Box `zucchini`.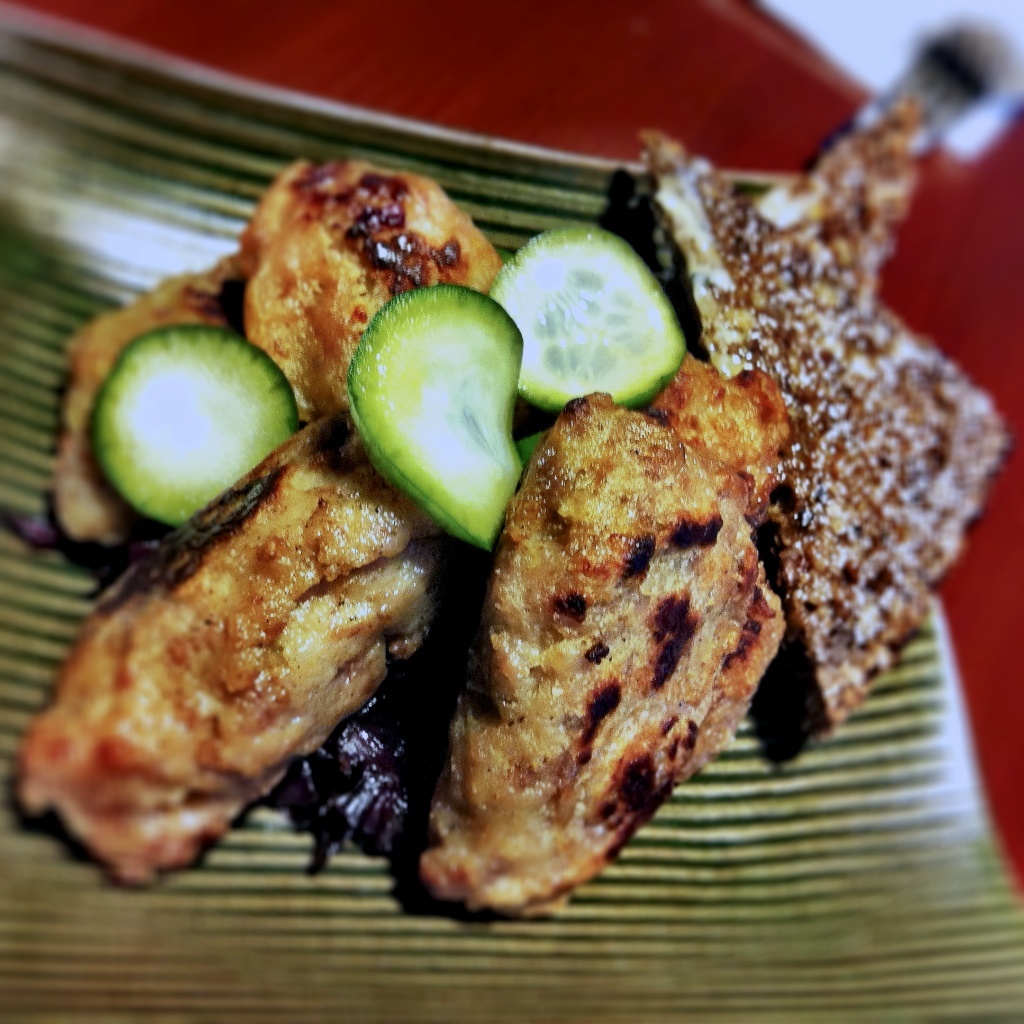
Rect(339, 271, 530, 553).
